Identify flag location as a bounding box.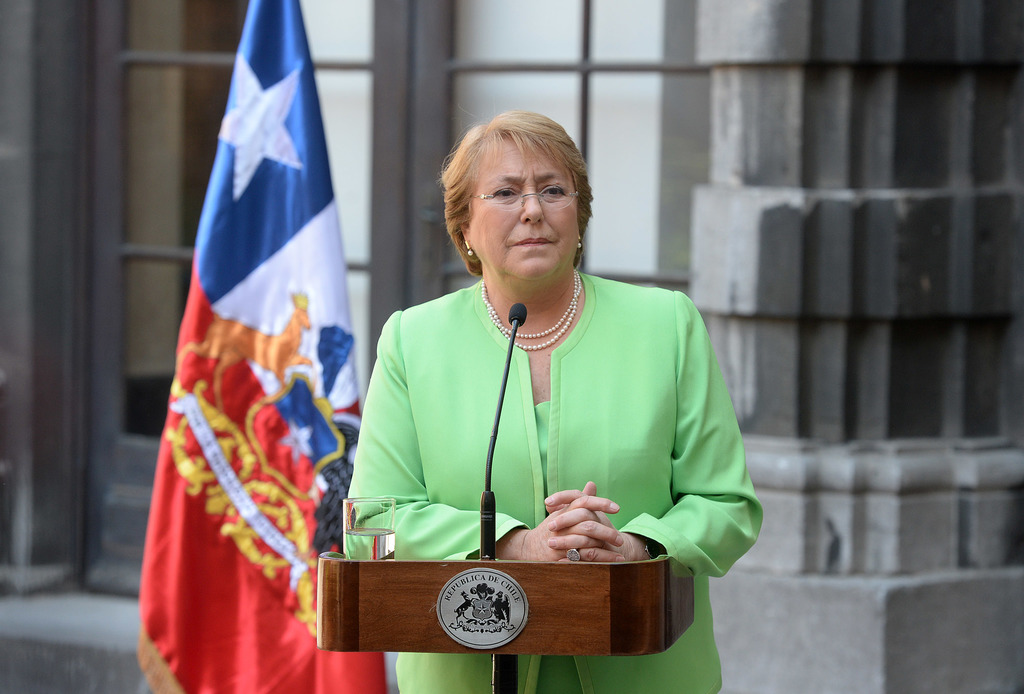
box(134, 0, 388, 693).
